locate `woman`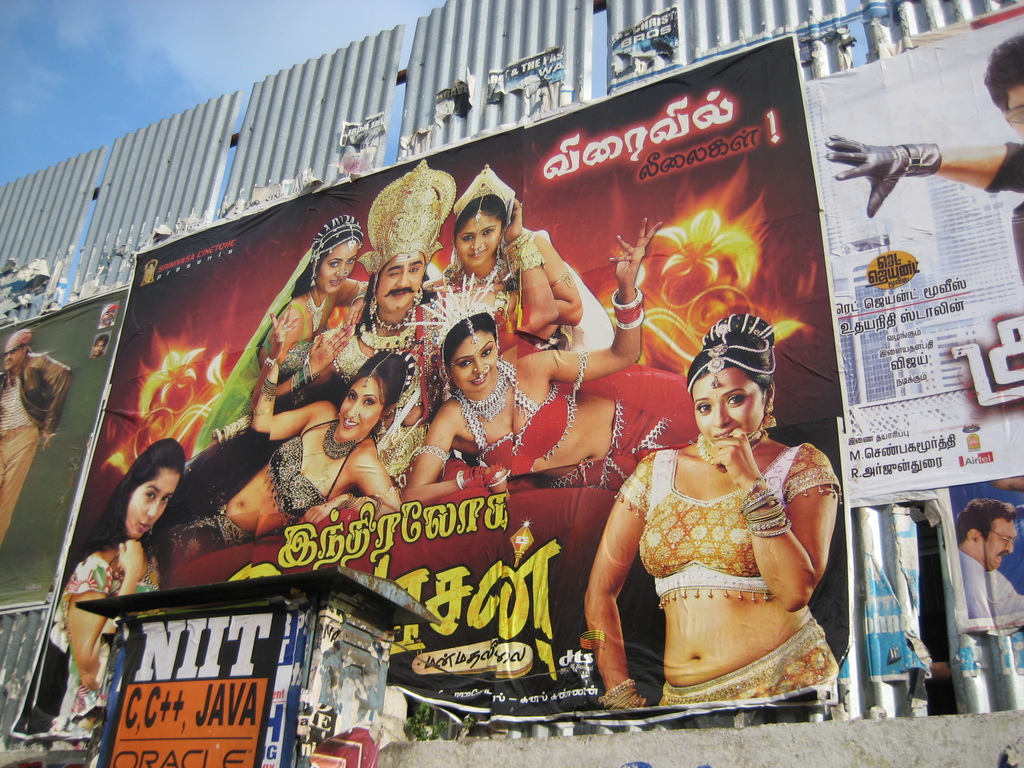
(x1=163, y1=305, x2=403, y2=574)
